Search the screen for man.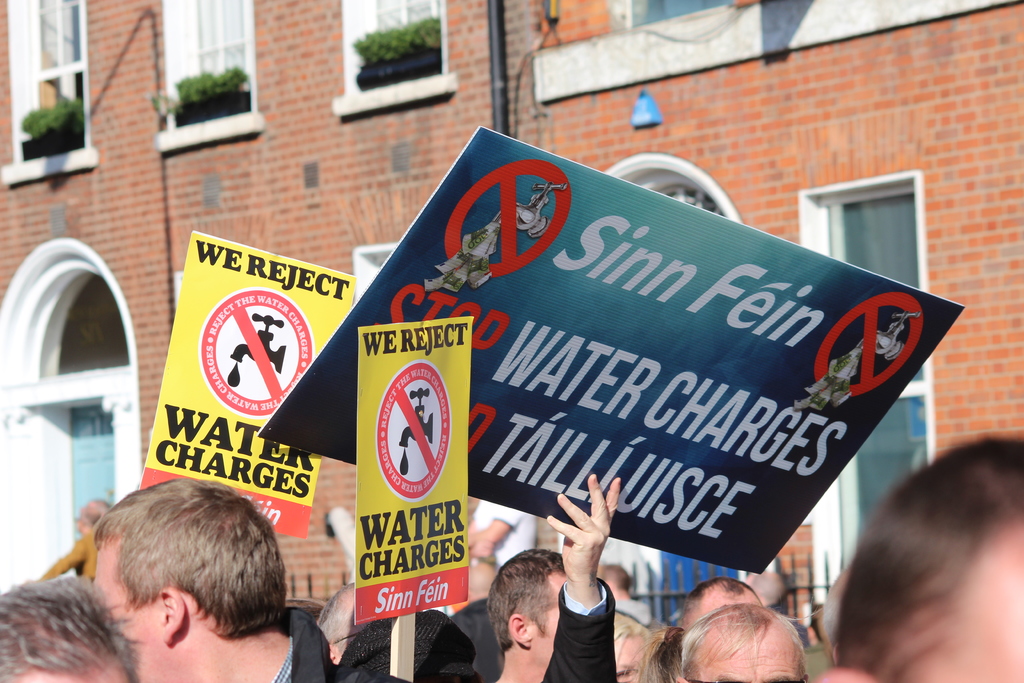
Found at locate(486, 548, 572, 682).
